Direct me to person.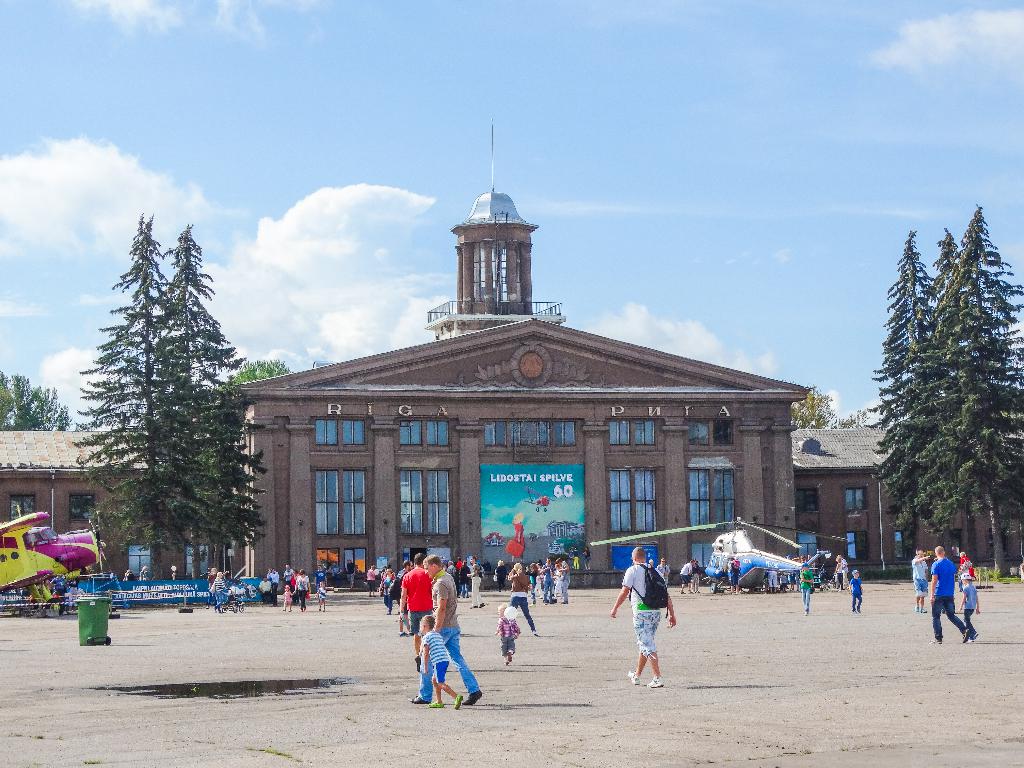
Direction: bbox=[291, 574, 308, 612].
